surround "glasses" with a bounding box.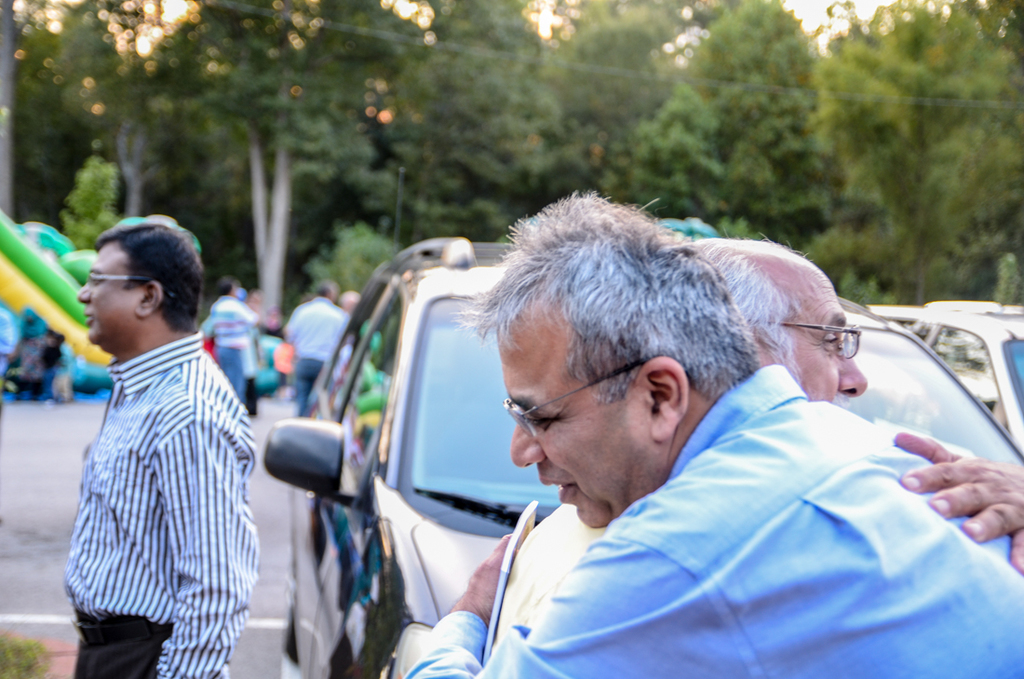
select_region(501, 347, 700, 447).
